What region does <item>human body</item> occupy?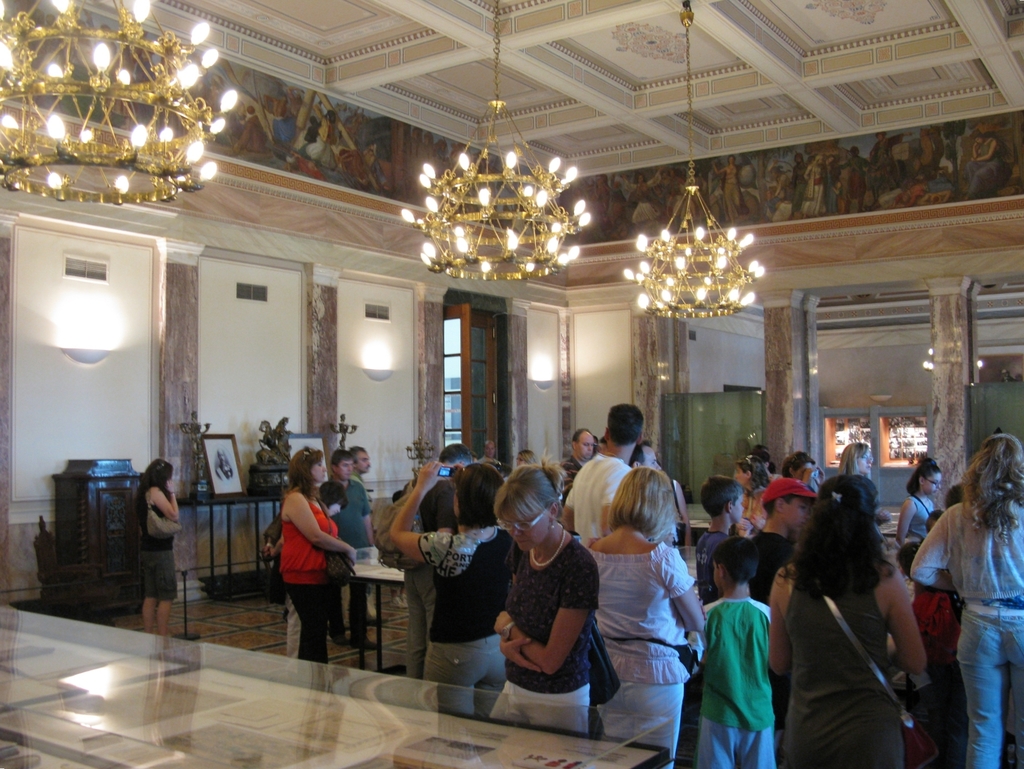
crop(140, 485, 175, 619).
